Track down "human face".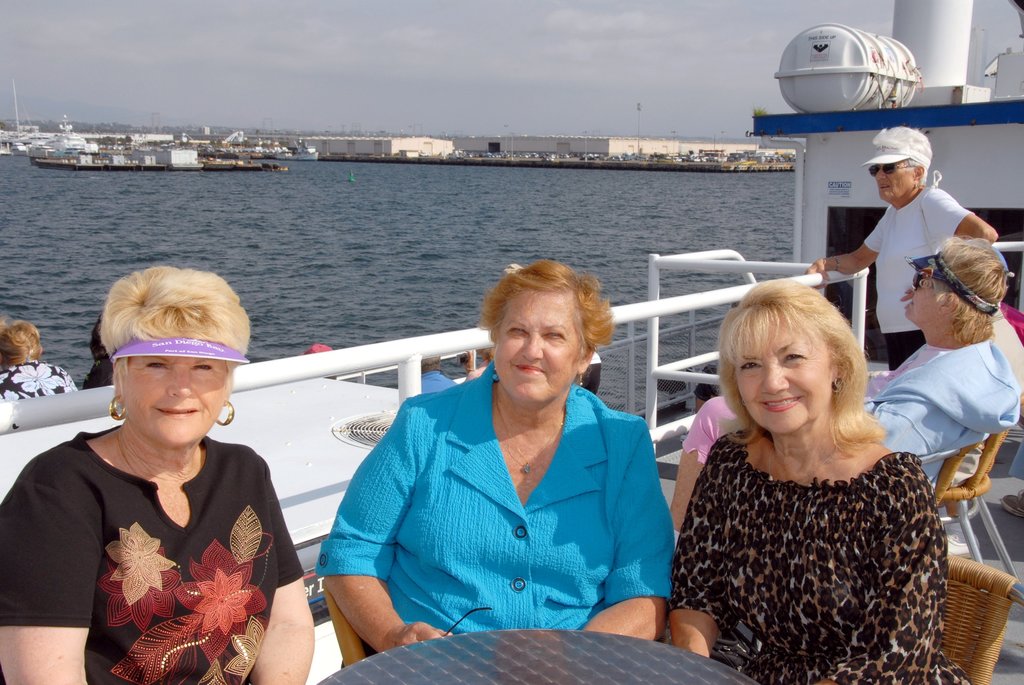
Tracked to BBox(739, 316, 841, 431).
